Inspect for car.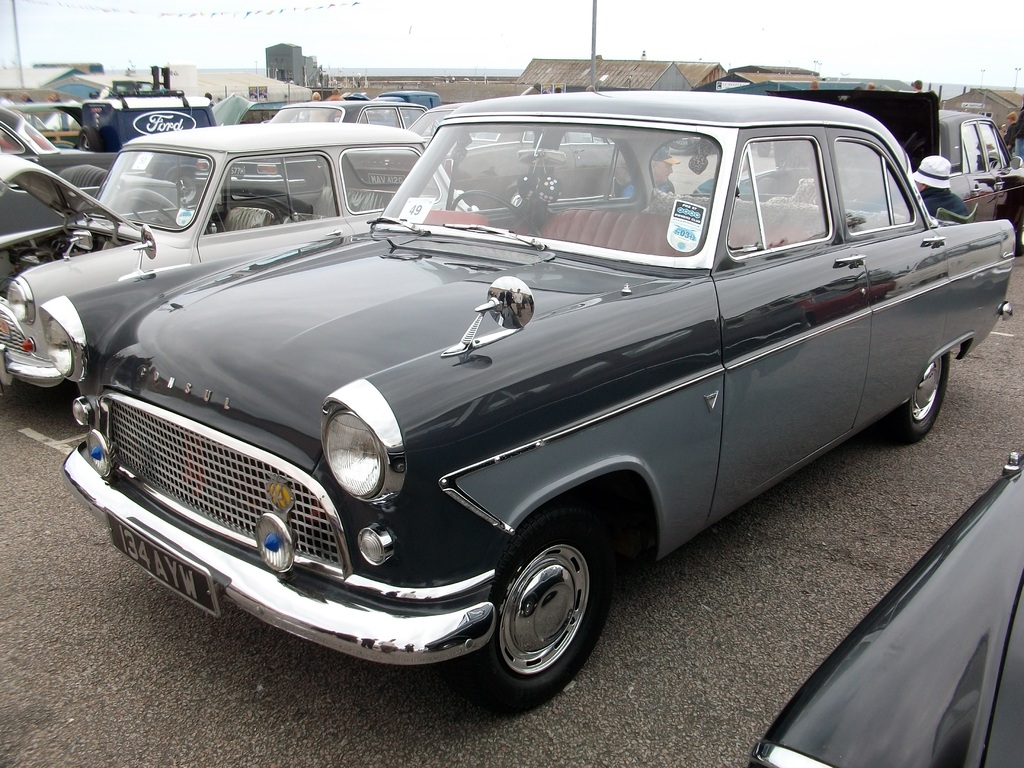
Inspection: [748,452,1023,767].
